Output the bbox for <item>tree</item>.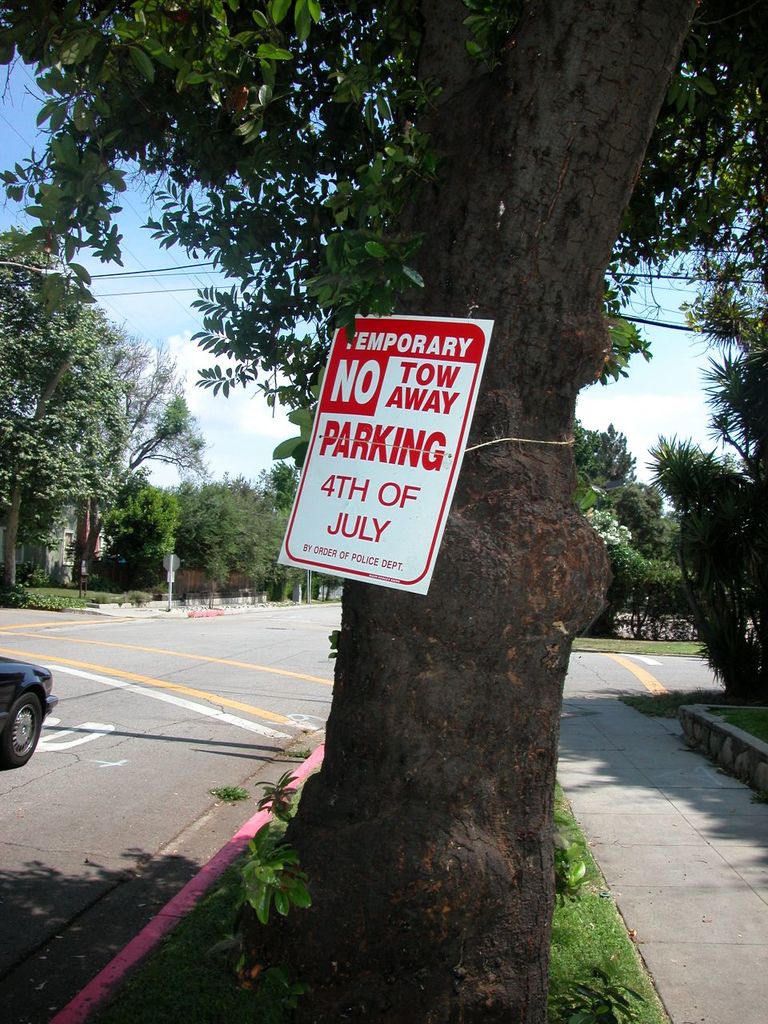
{"left": 0, "top": 0, "right": 767, "bottom": 1023}.
